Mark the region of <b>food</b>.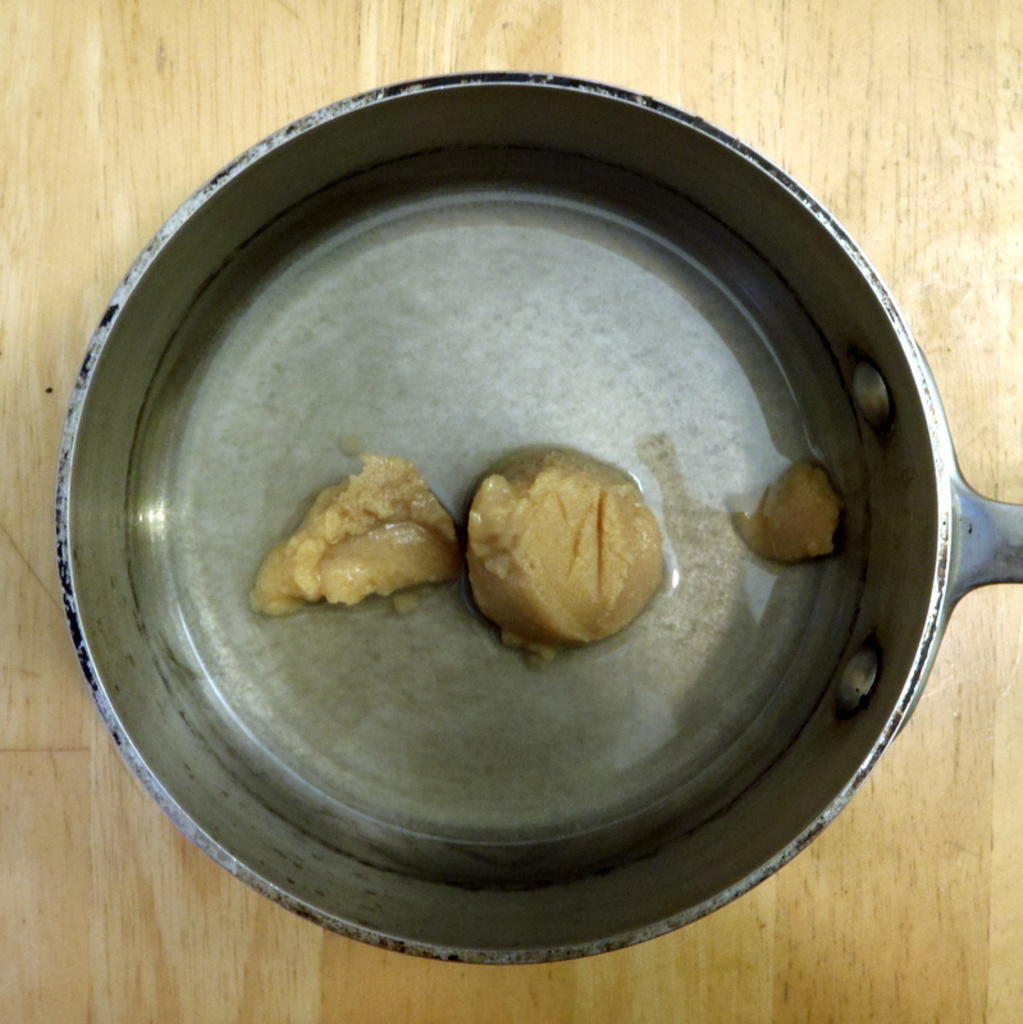
Region: {"left": 729, "top": 462, "right": 840, "bottom": 566}.
